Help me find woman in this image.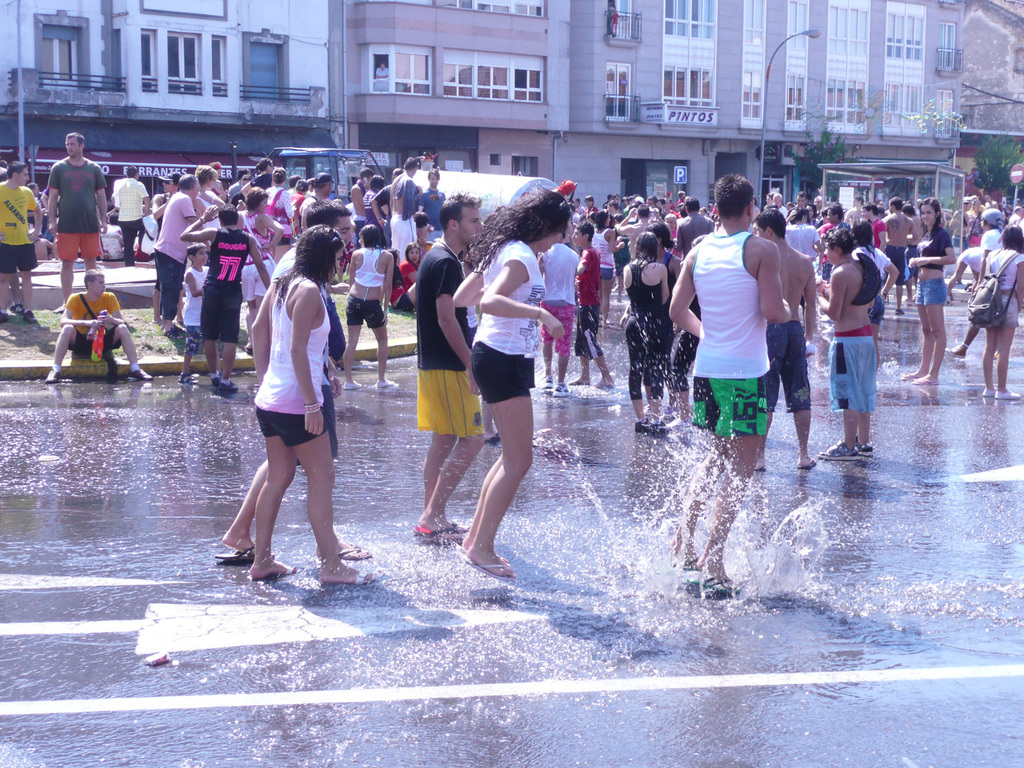
Found it: box(910, 198, 956, 384).
